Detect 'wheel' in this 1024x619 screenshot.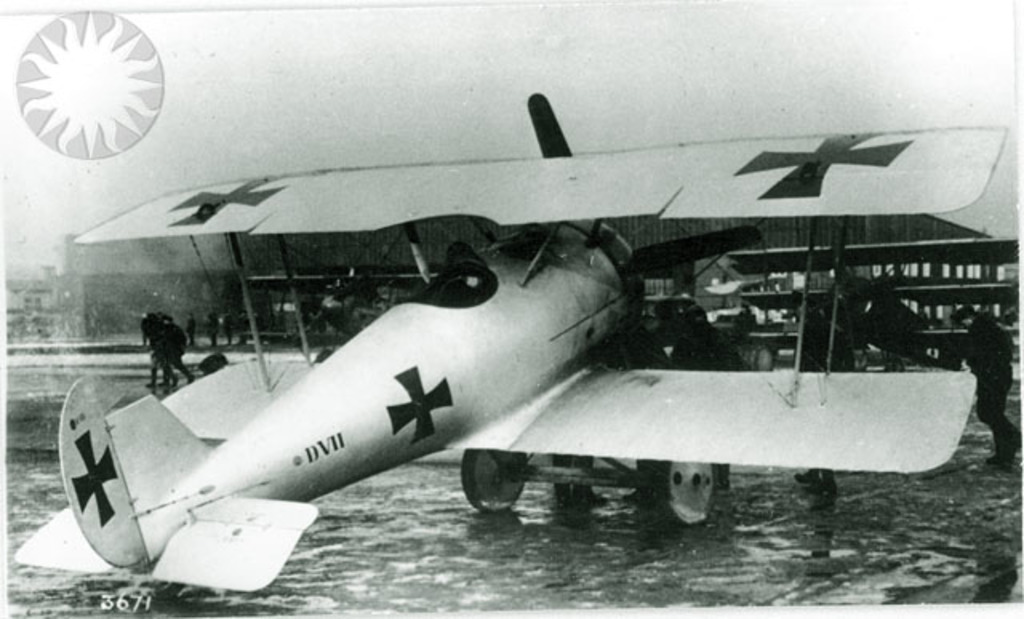
Detection: rect(462, 451, 525, 509).
